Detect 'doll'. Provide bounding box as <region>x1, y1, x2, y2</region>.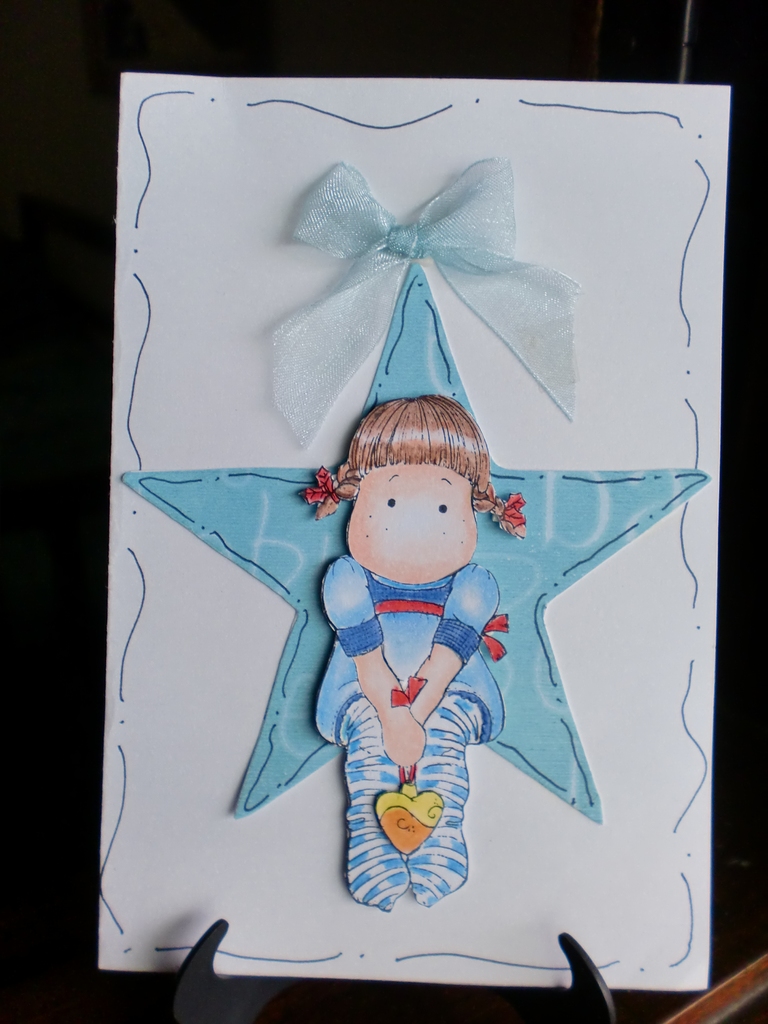
<region>299, 393, 541, 918</region>.
